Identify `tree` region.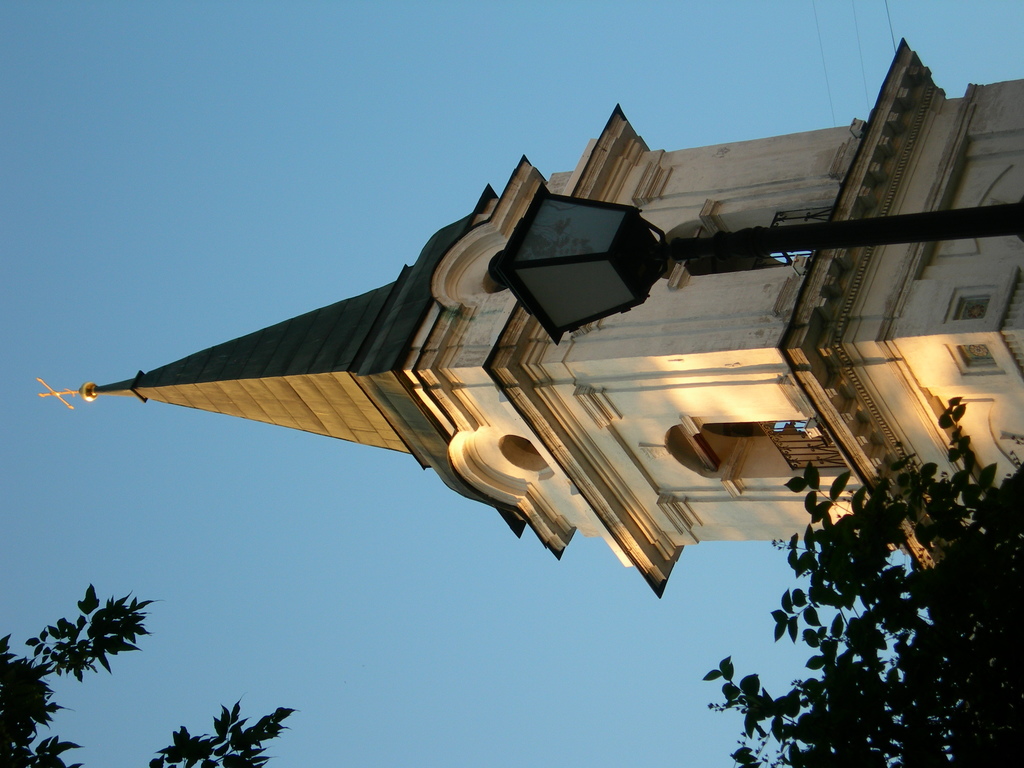
Region: 725,378,1000,763.
